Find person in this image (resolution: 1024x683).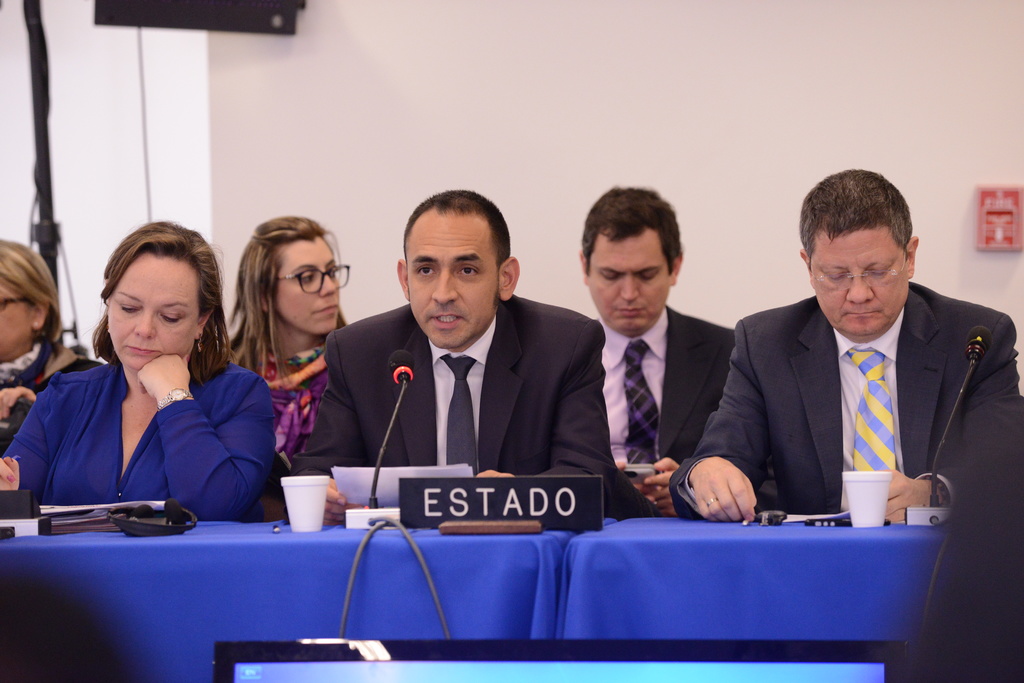
left=227, top=211, right=346, bottom=517.
